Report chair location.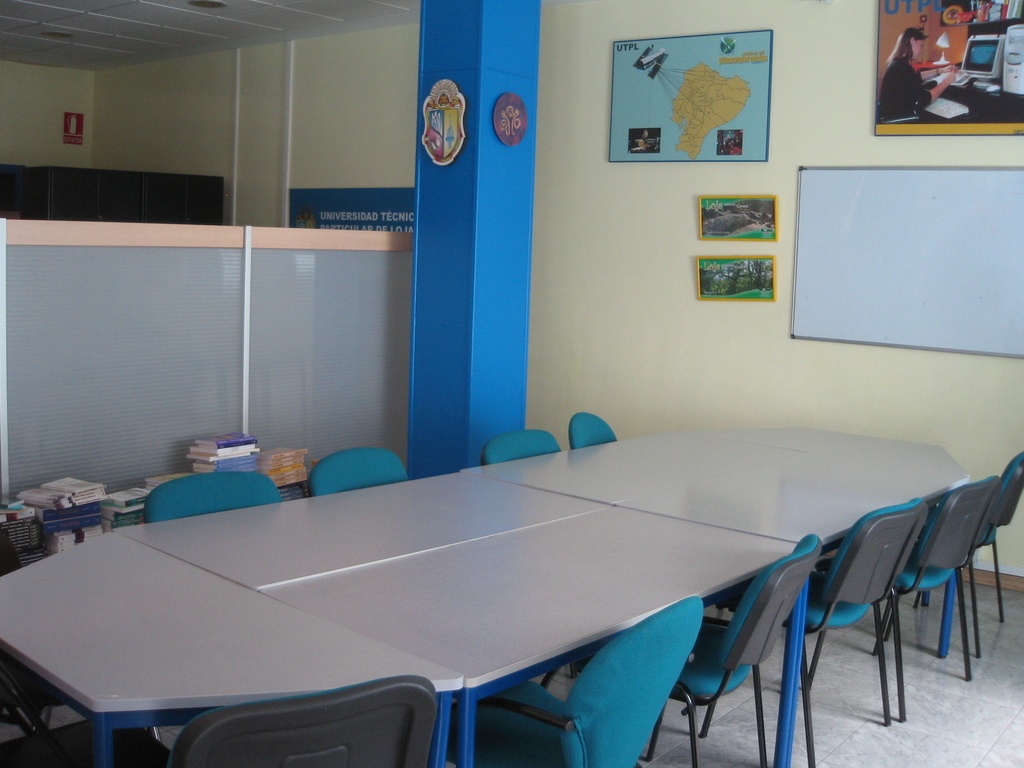
Report: (570,412,625,449).
